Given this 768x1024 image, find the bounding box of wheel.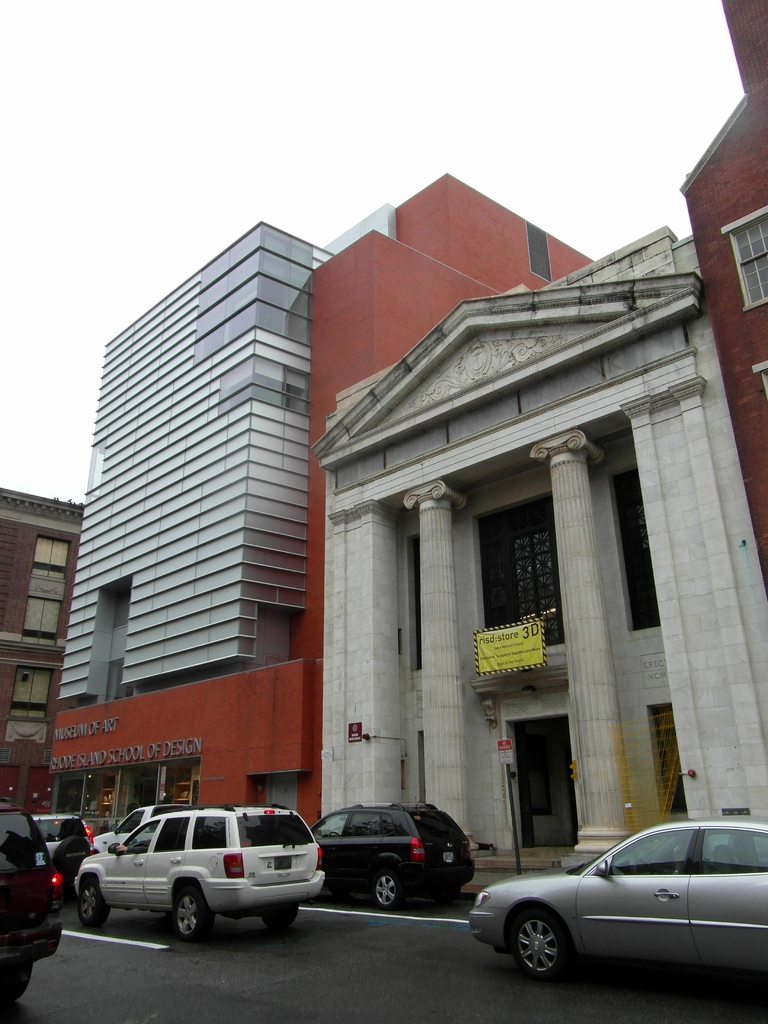
375:873:404:912.
